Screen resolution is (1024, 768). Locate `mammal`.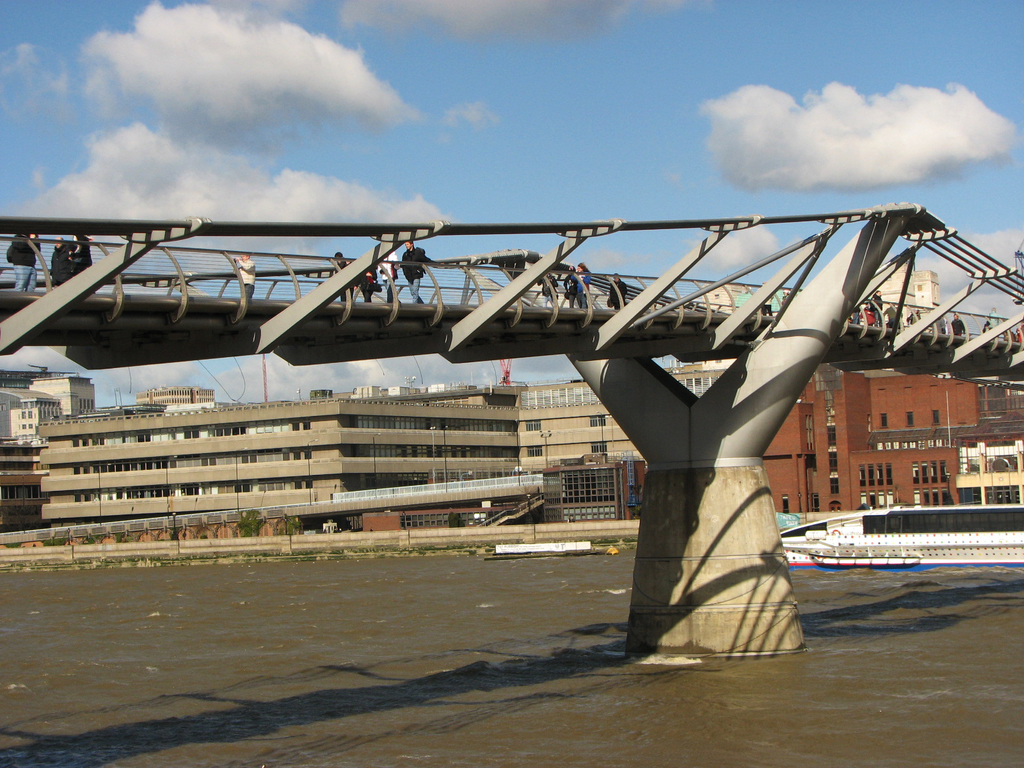
[x1=1004, y1=325, x2=1018, y2=342].
